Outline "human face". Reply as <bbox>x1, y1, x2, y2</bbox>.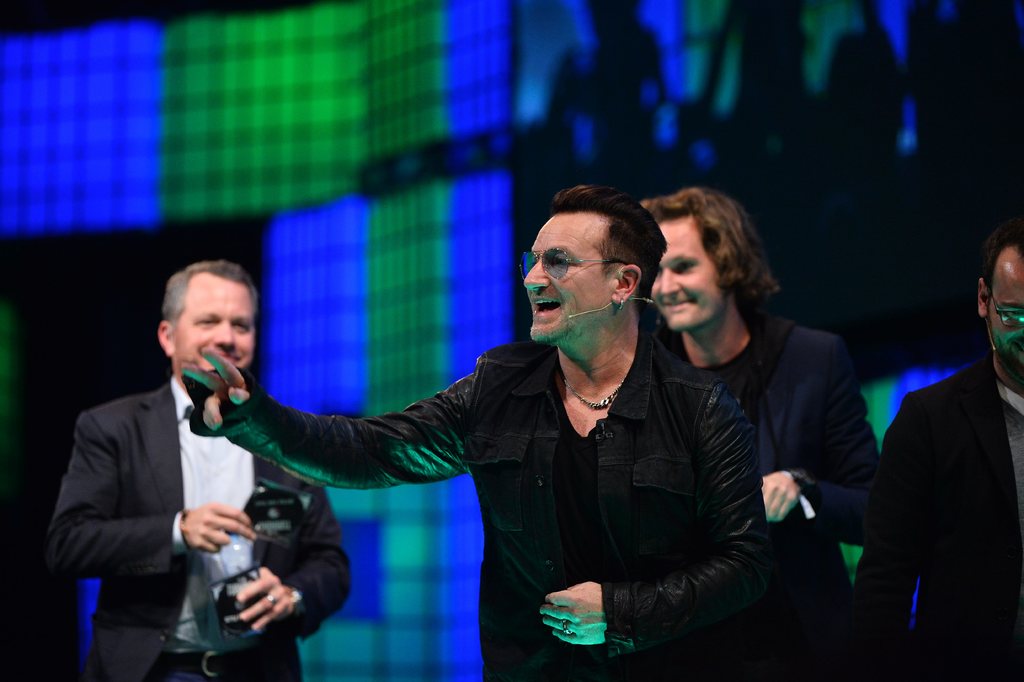
<bbox>653, 215, 728, 335</bbox>.
